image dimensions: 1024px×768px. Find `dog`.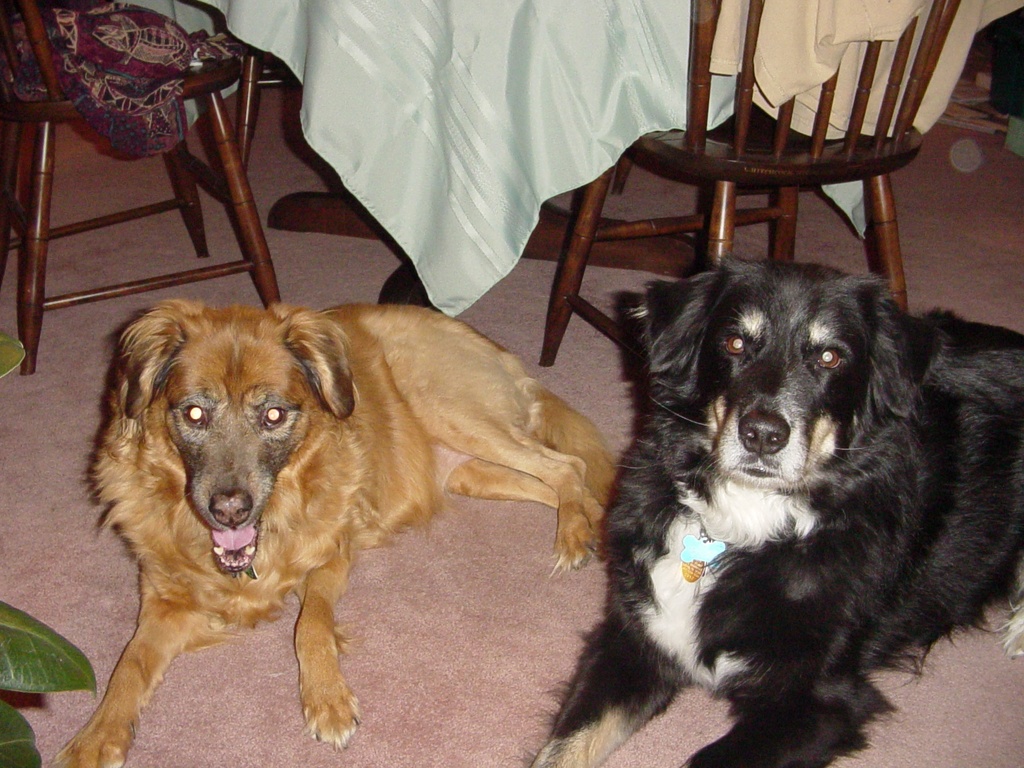
<box>51,297,618,767</box>.
